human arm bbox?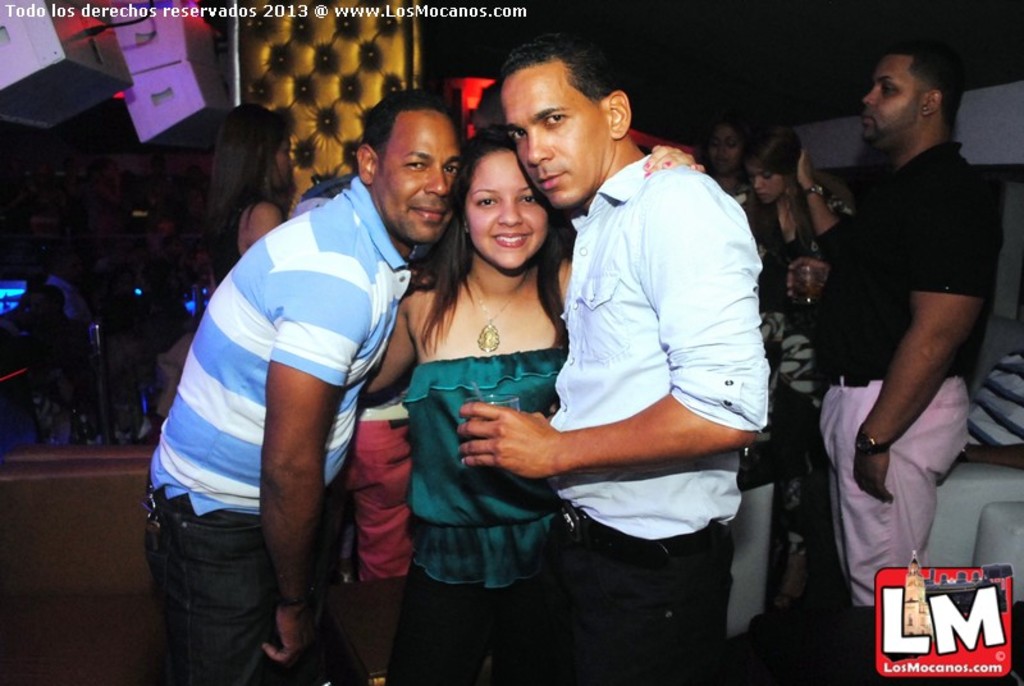
(841,178,1007,509)
